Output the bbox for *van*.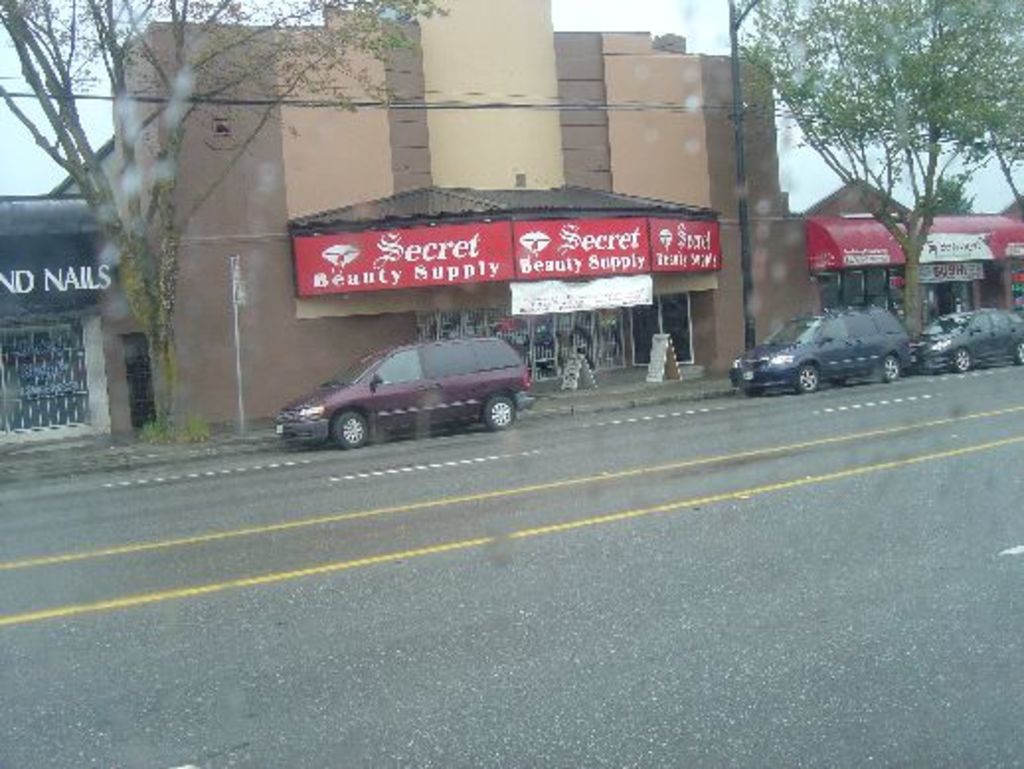
pyautogui.locateOnScreen(275, 332, 534, 451).
